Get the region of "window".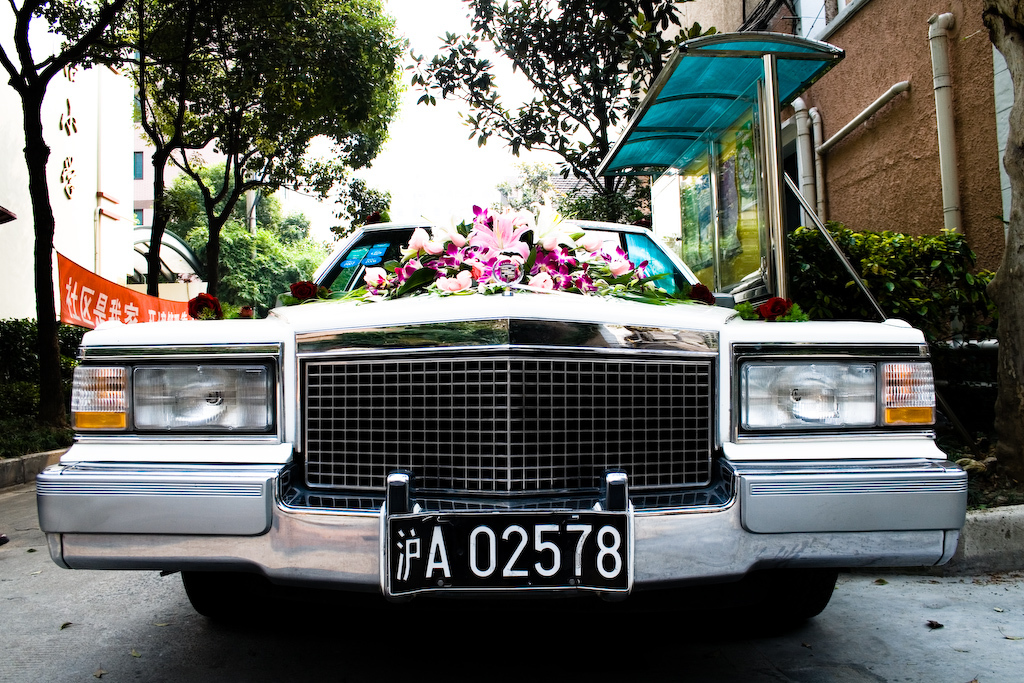
pyautogui.locateOnScreen(134, 153, 139, 178).
